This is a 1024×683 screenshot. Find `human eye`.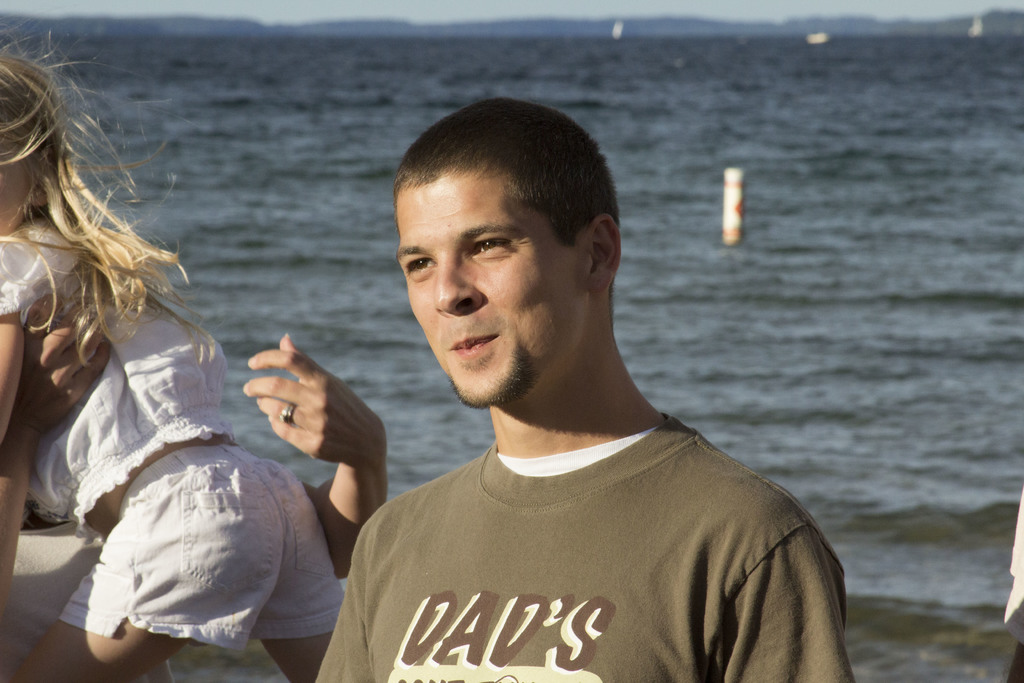
Bounding box: rect(398, 255, 441, 279).
